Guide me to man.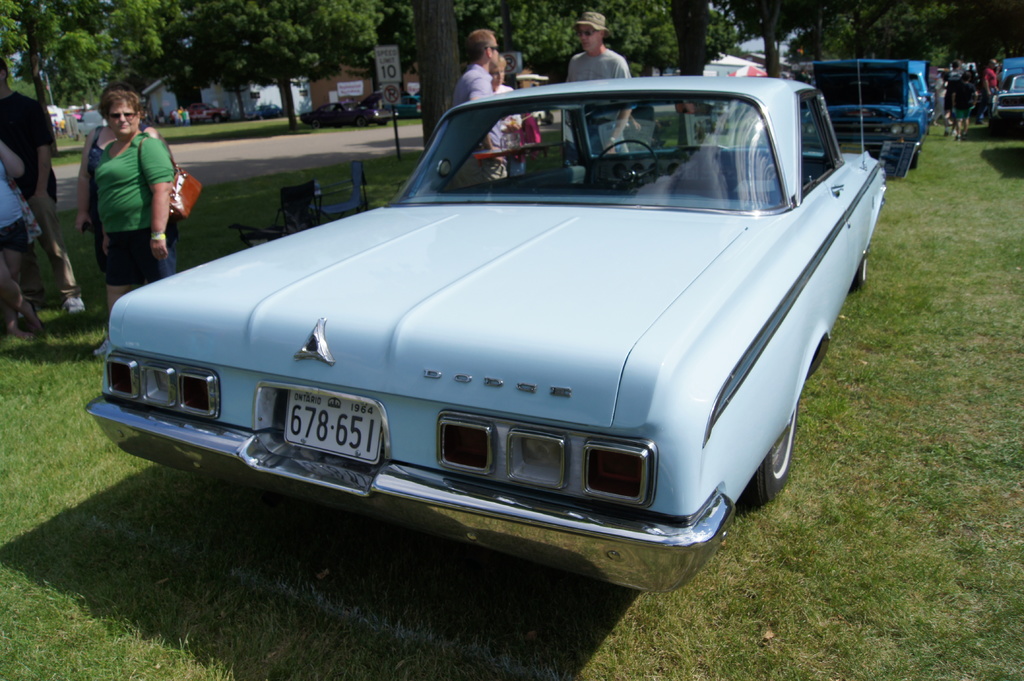
Guidance: (x1=442, y1=26, x2=509, y2=118).
